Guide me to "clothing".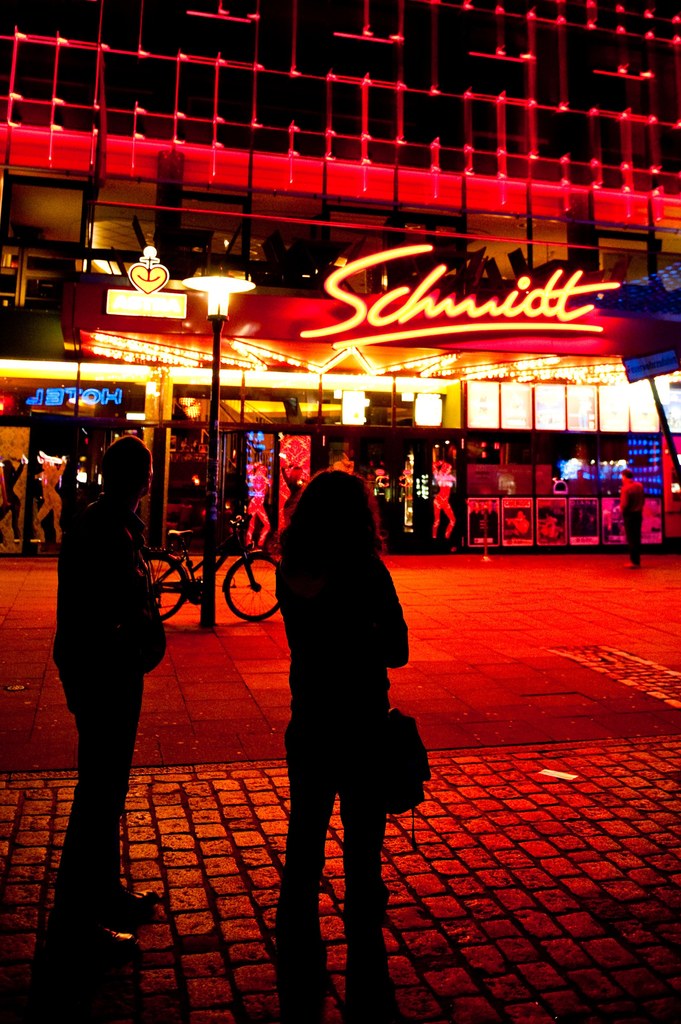
Guidance: (274, 533, 414, 1023).
